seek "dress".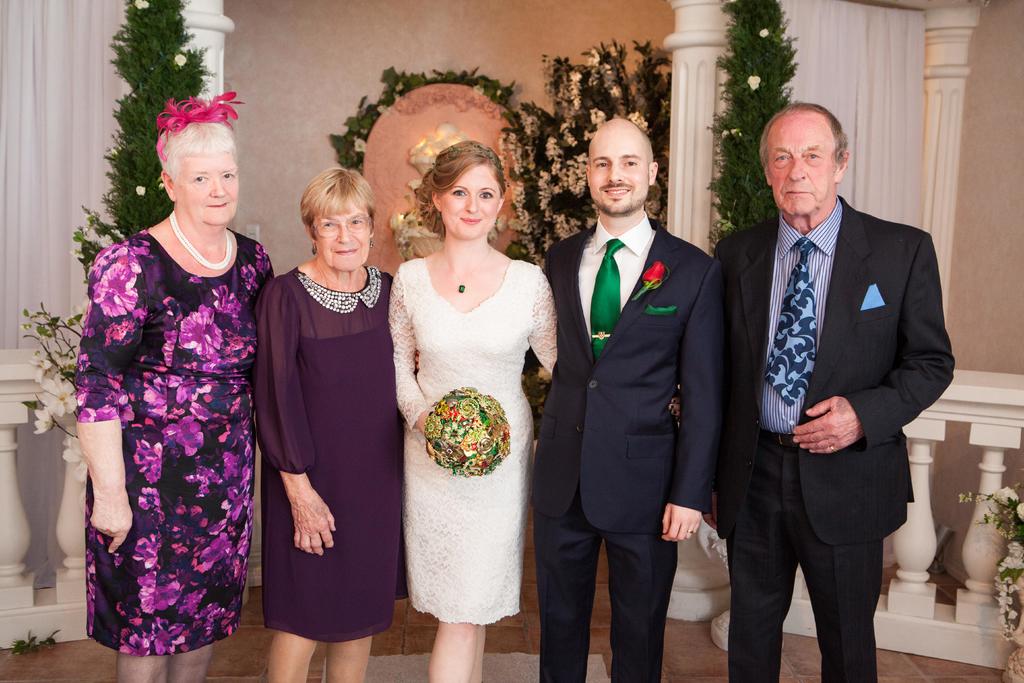
386:256:561:623.
